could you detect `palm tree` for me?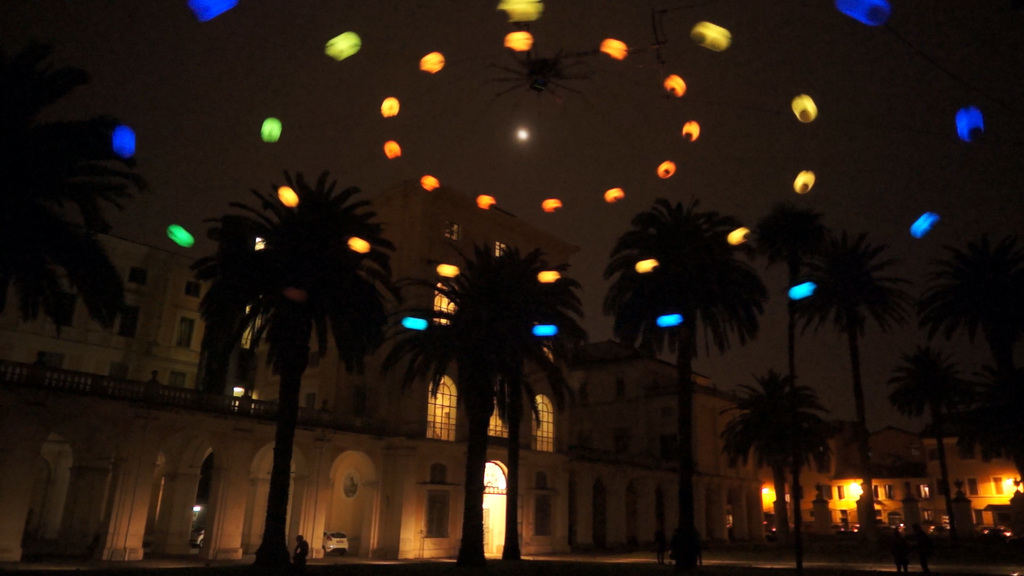
Detection result: Rect(410, 234, 546, 497).
